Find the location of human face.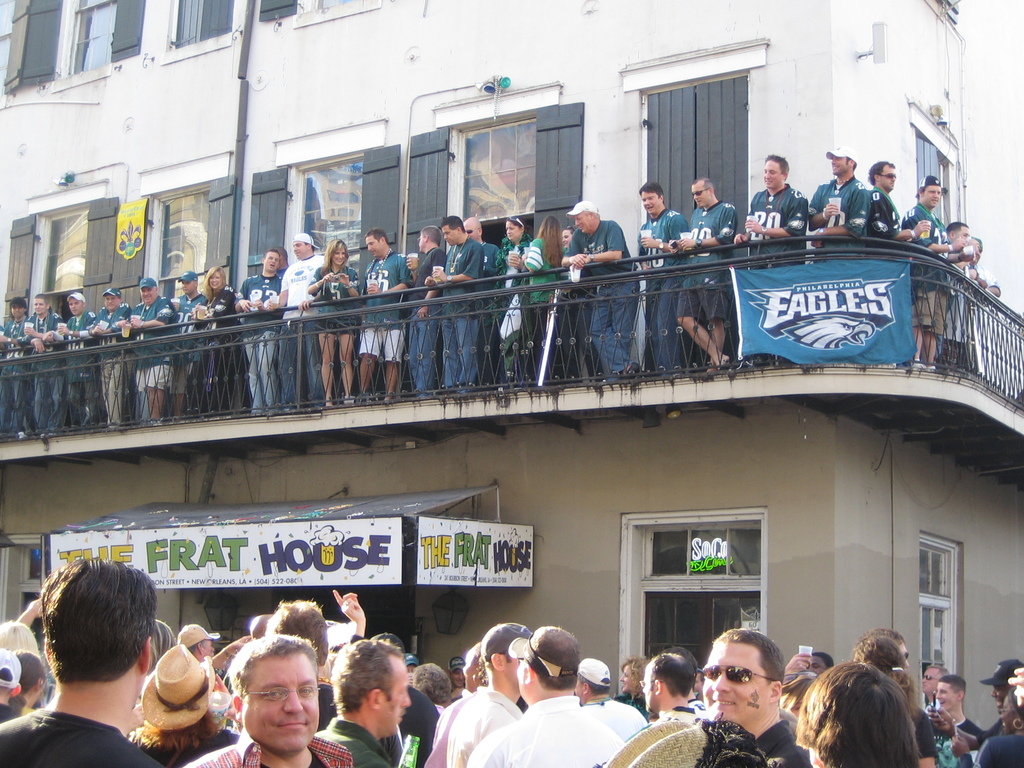
Location: left=366, top=235, right=378, bottom=257.
